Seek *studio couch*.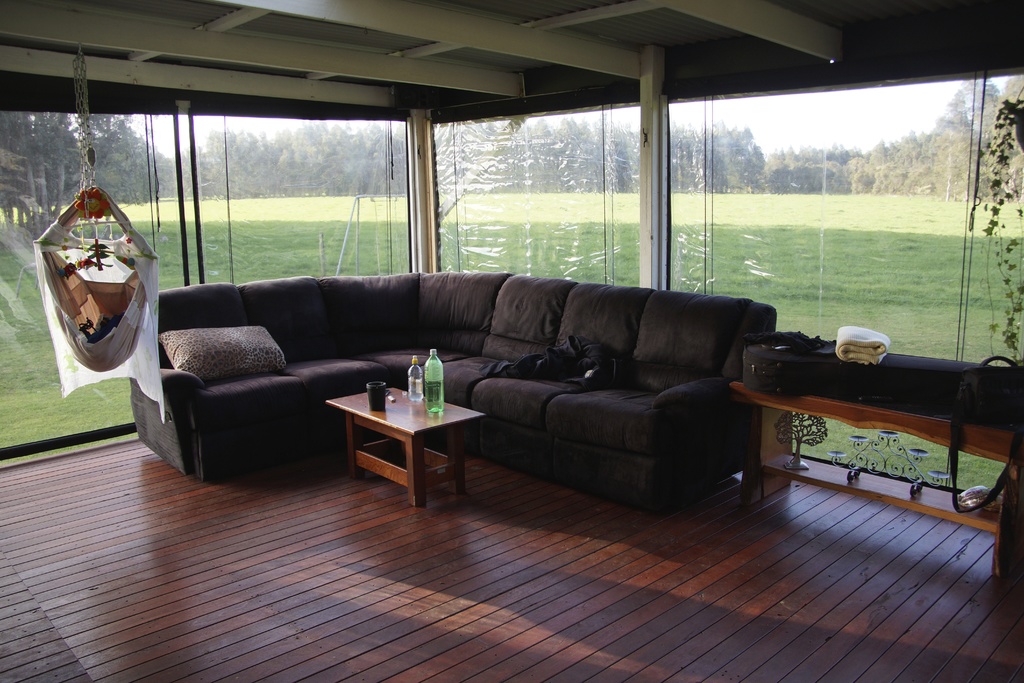
123:269:772:509.
